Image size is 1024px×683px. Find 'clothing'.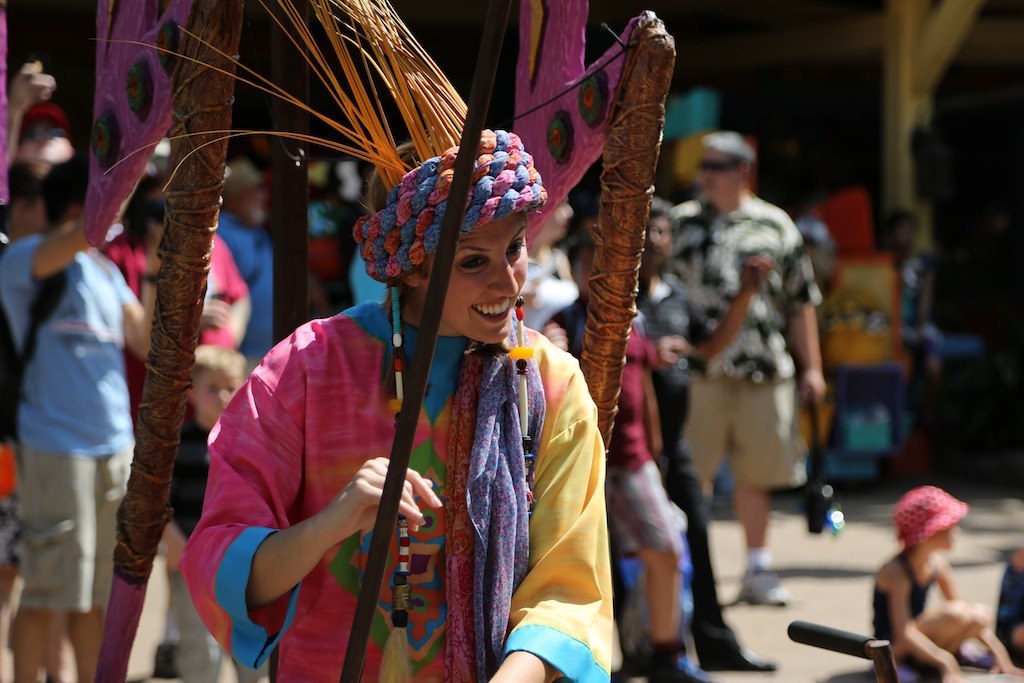
bbox=(160, 411, 224, 675).
